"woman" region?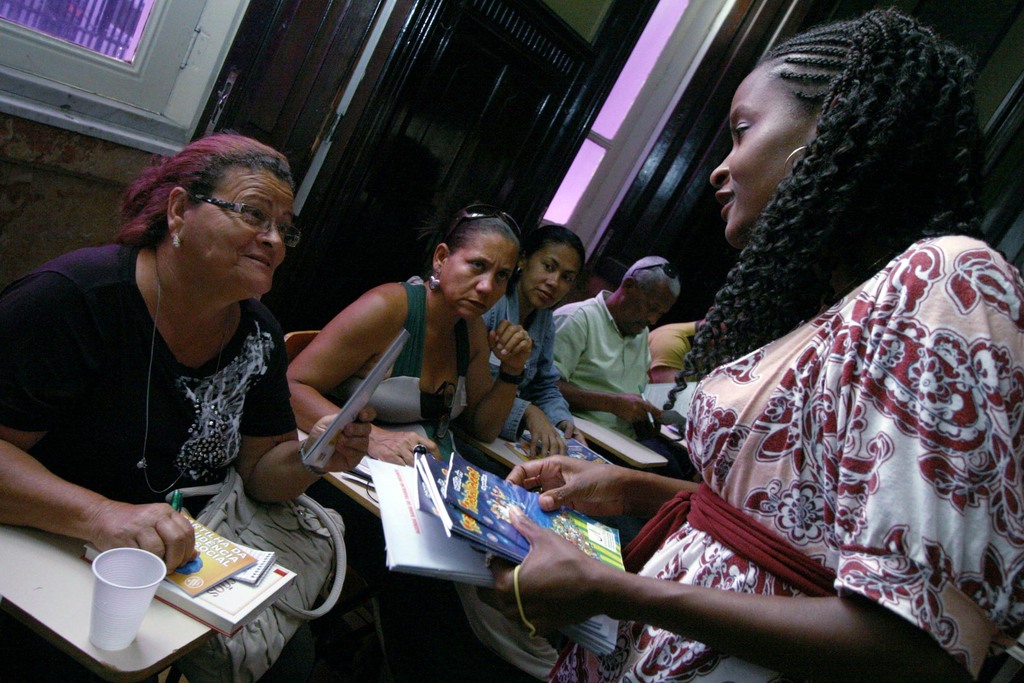
476:5:1023:682
